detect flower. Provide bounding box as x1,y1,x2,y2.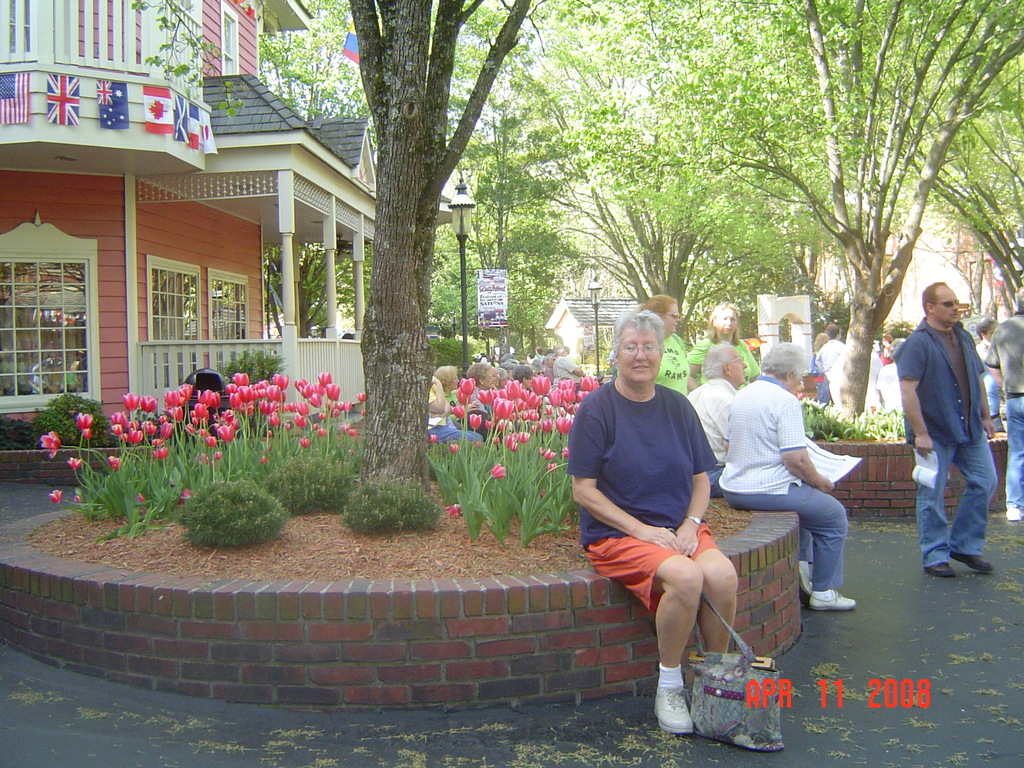
451,404,461,419.
